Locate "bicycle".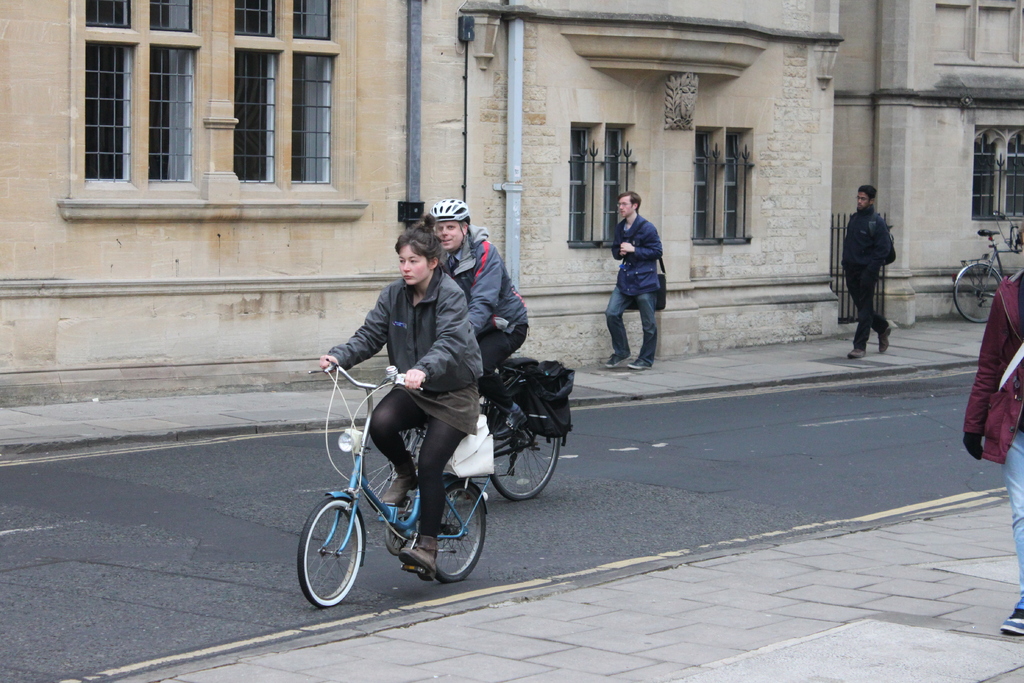
Bounding box: l=301, t=359, r=484, b=609.
